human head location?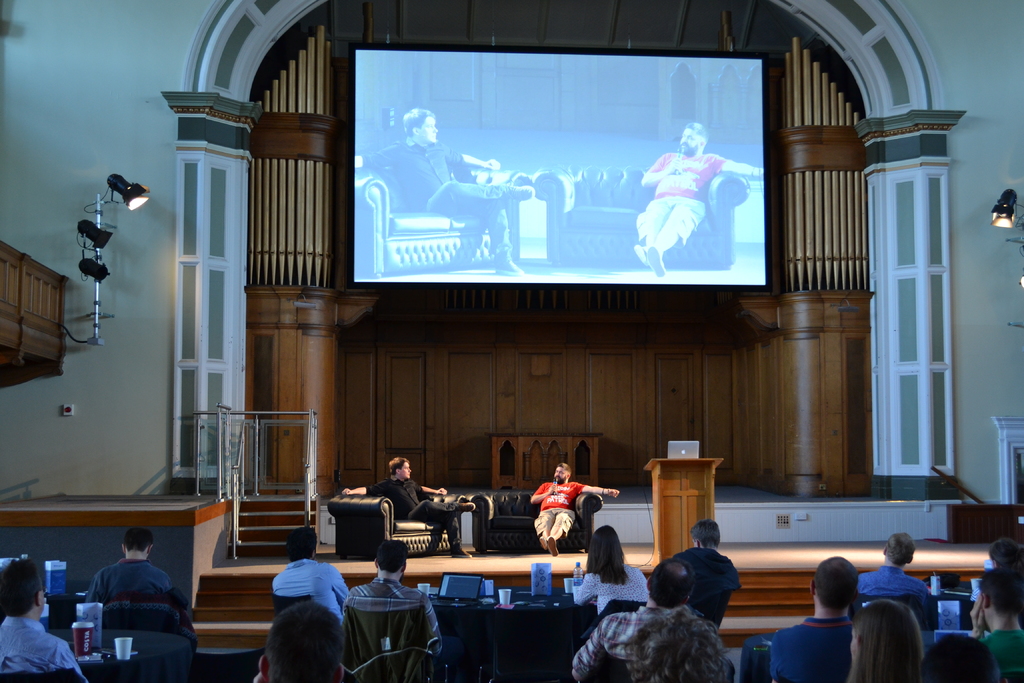
box=[852, 599, 925, 679]
